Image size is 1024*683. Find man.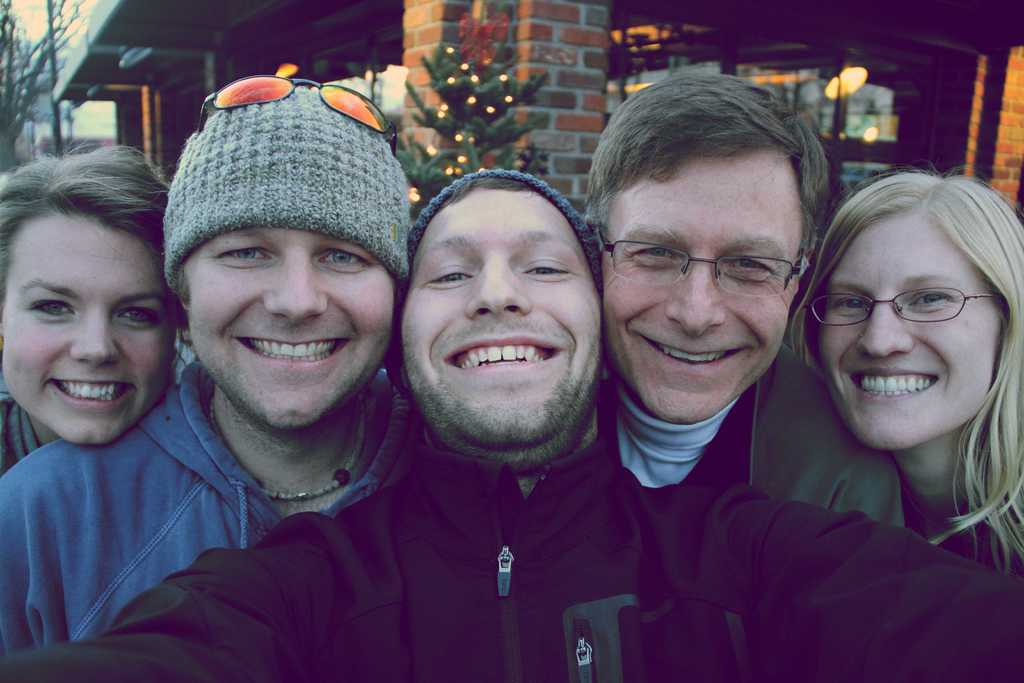
(0,167,1023,682).
